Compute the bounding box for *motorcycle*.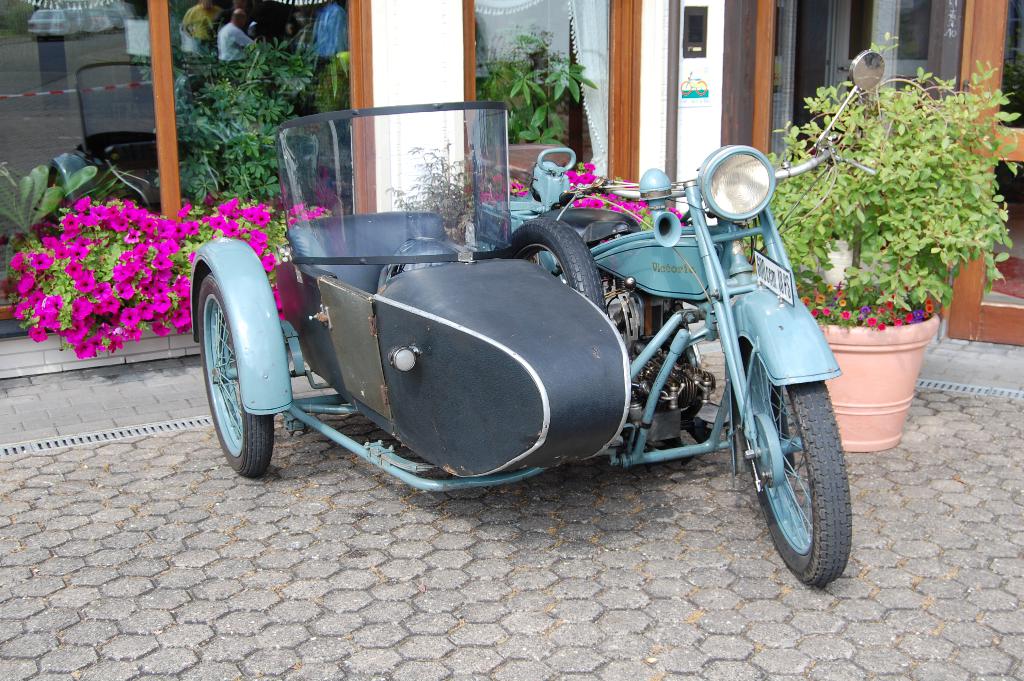
{"left": 188, "top": 46, "right": 888, "bottom": 582}.
